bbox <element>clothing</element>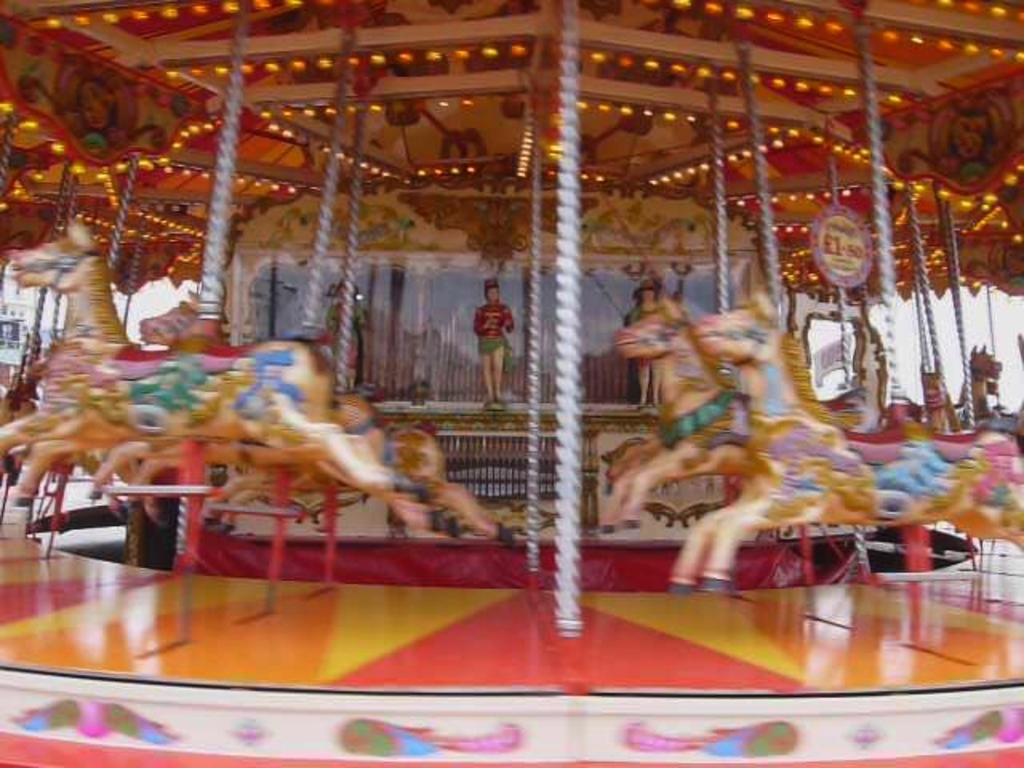
bbox(326, 296, 360, 350)
